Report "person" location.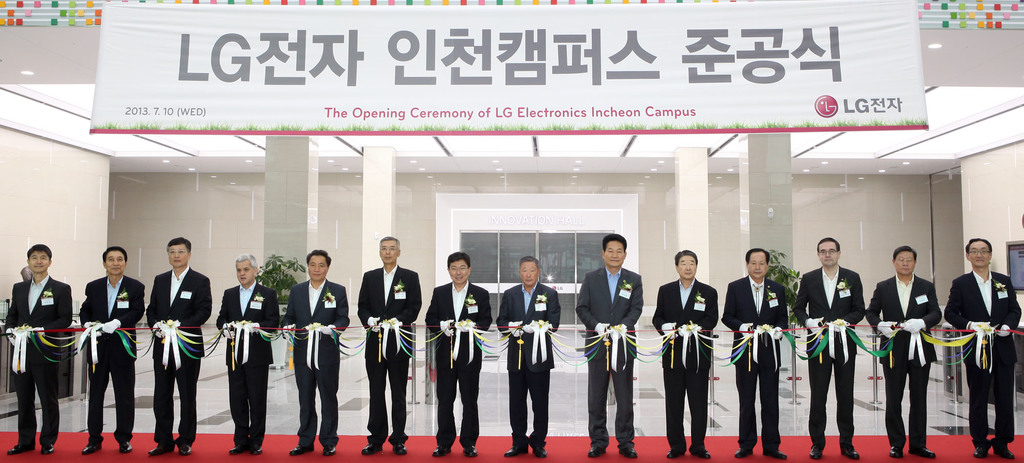
Report: detection(785, 235, 865, 462).
